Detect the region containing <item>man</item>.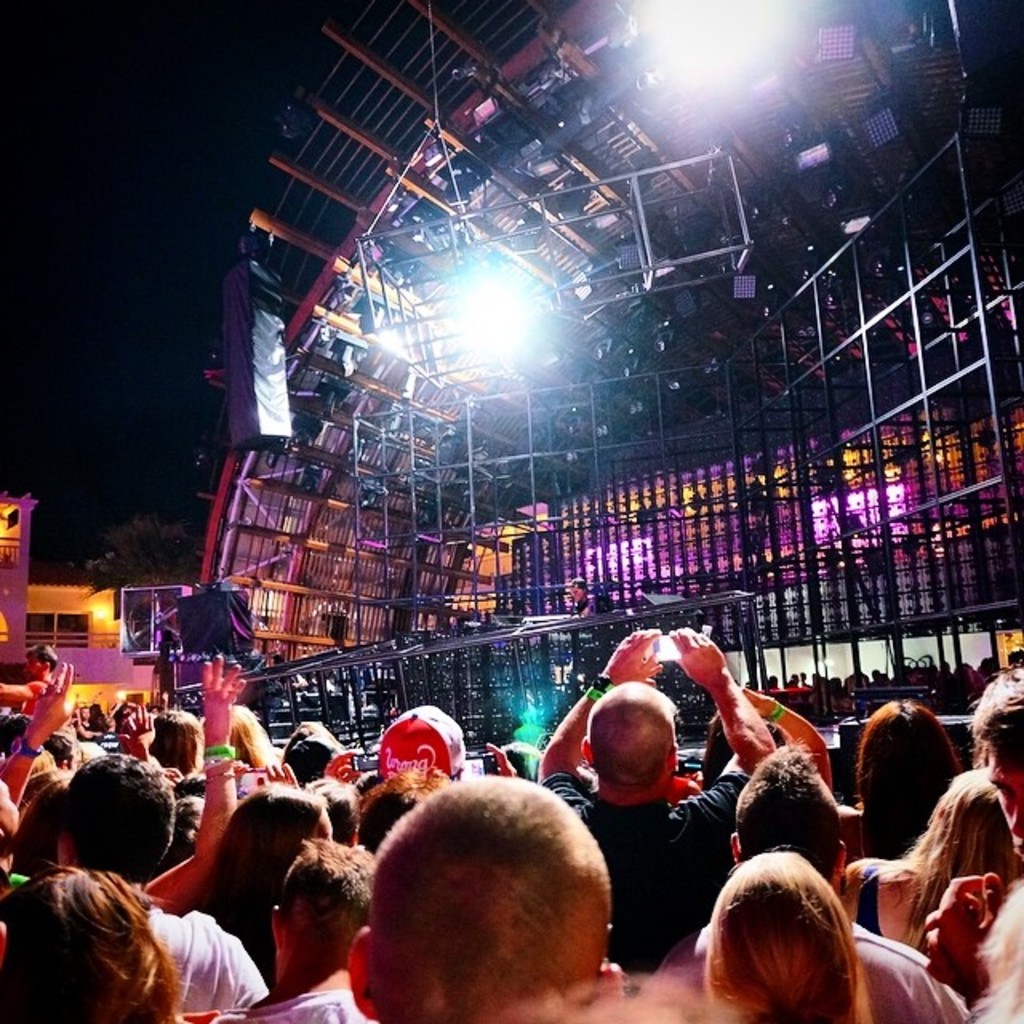
536, 621, 773, 973.
